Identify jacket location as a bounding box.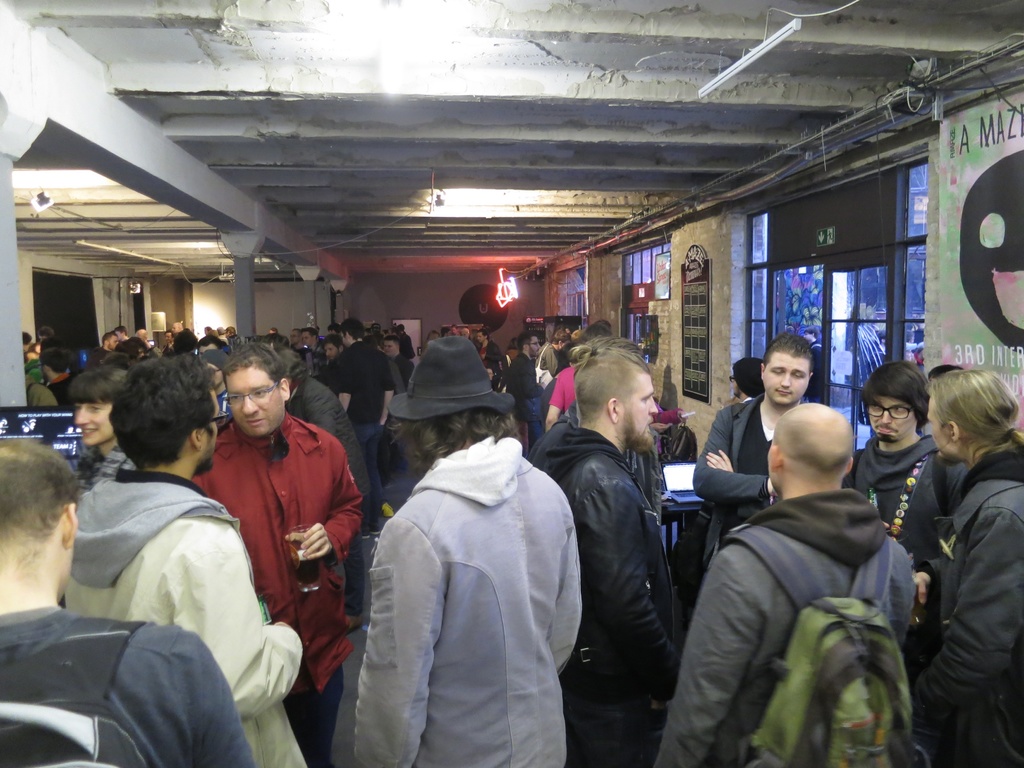
crop(850, 431, 970, 558).
